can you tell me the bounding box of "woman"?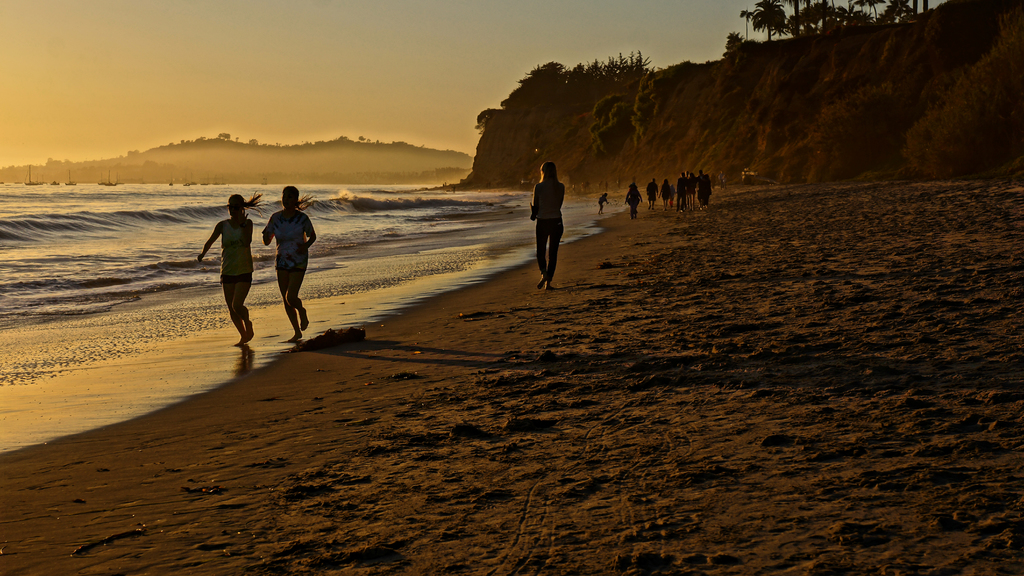
x1=194, y1=190, x2=268, y2=348.
